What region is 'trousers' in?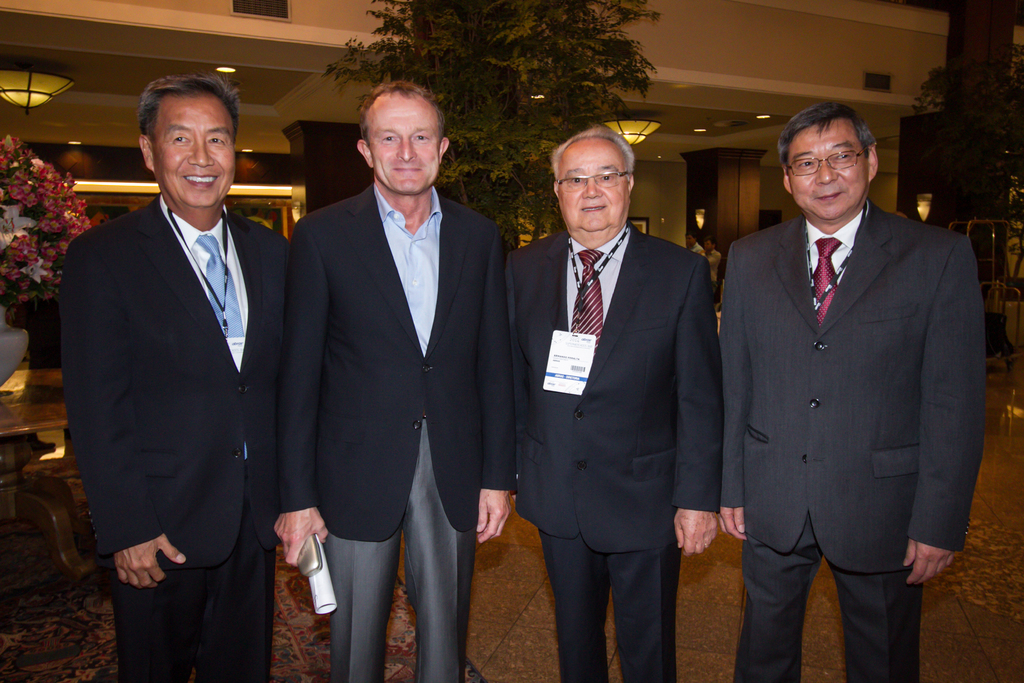
<bbox>532, 518, 682, 682</bbox>.
